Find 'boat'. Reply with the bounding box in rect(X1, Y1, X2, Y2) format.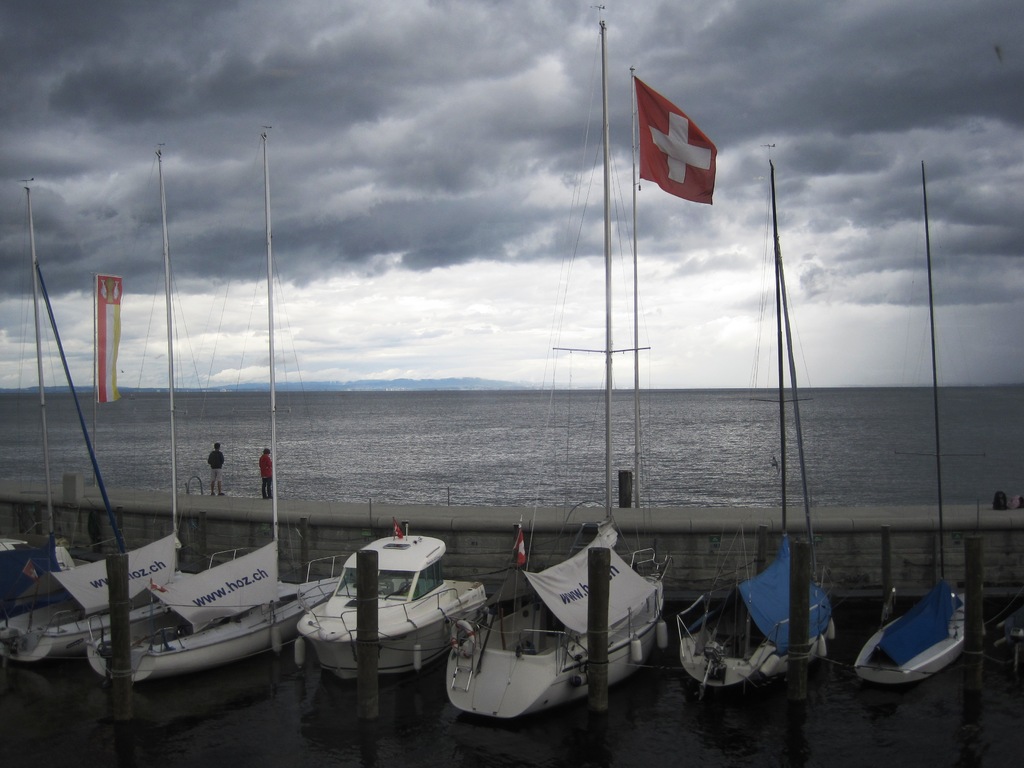
rect(678, 156, 834, 702).
